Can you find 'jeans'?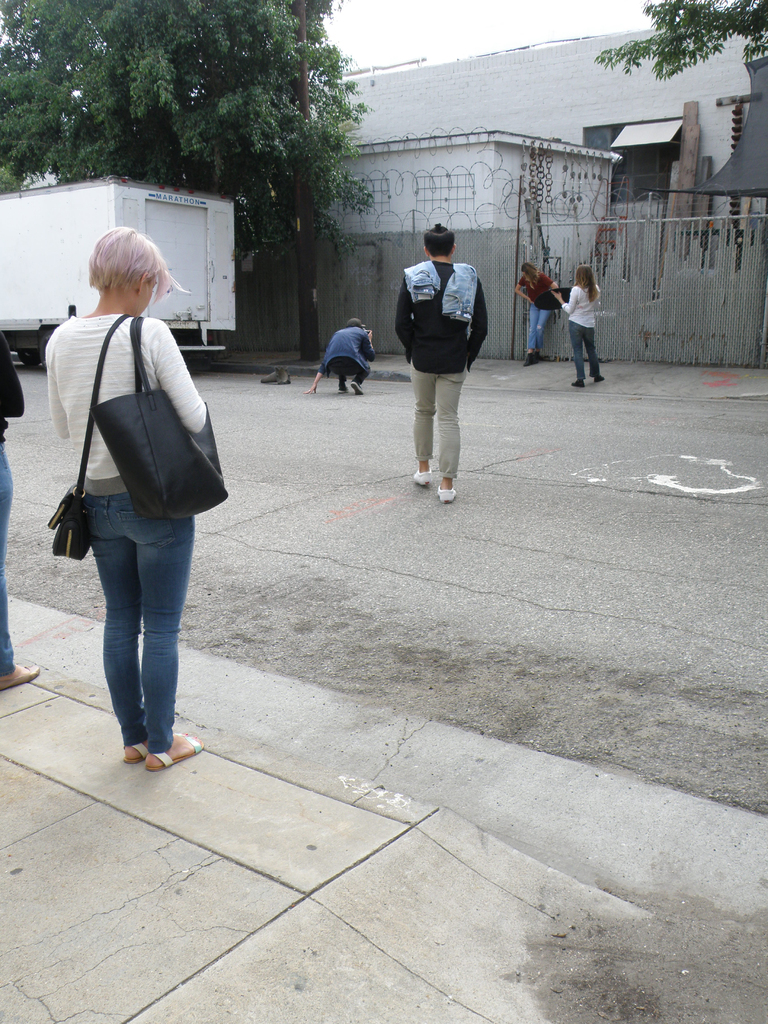
Yes, bounding box: Rect(569, 319, 612, 381).
